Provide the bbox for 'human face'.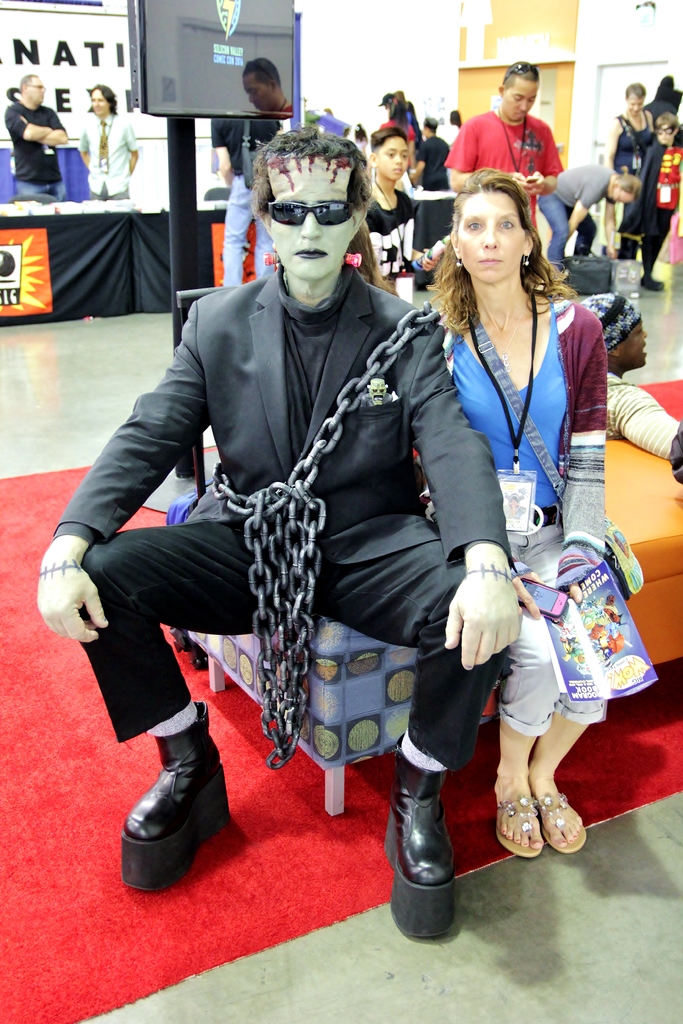
bbox(504, 72, 536, 113).
